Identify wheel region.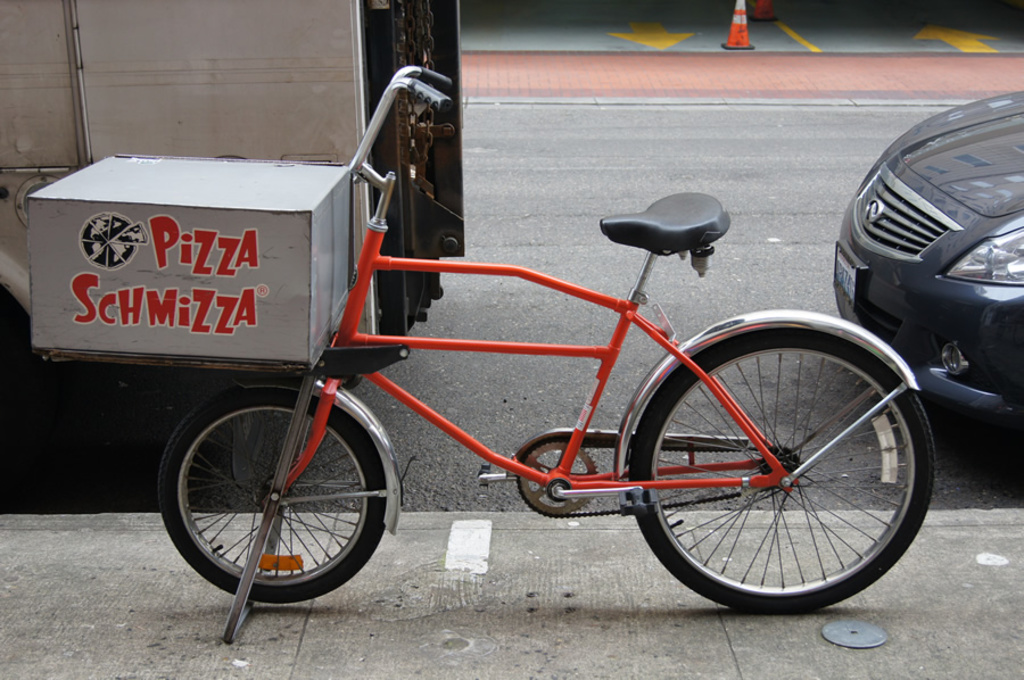
Region: x1=165 y1=393 x2=382 y2=614.
